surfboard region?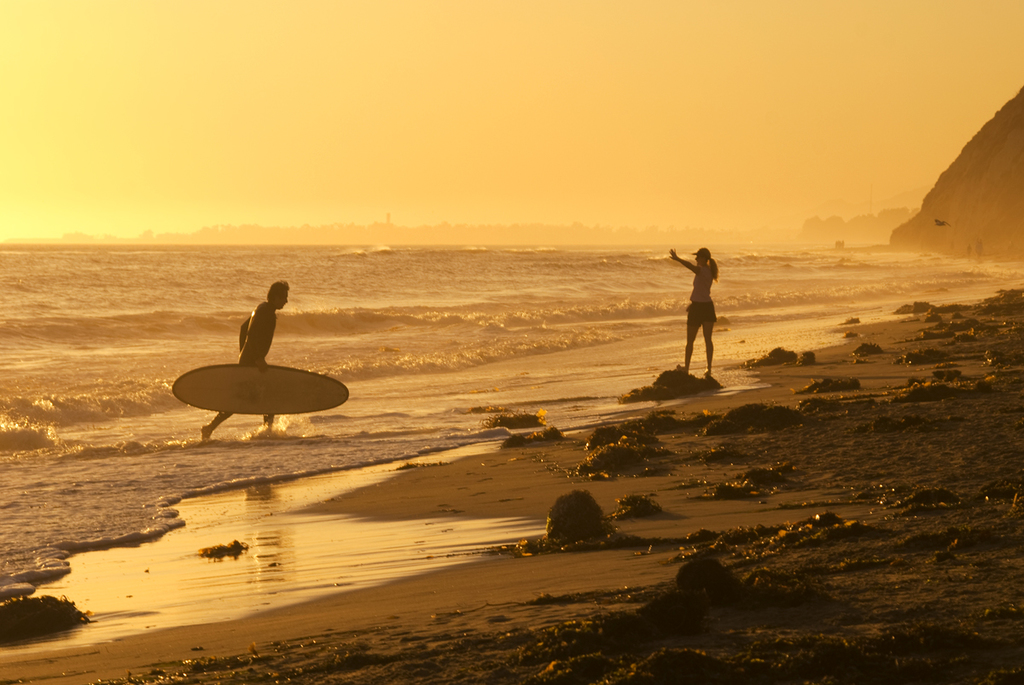
region(169, 363, 355, 416)
